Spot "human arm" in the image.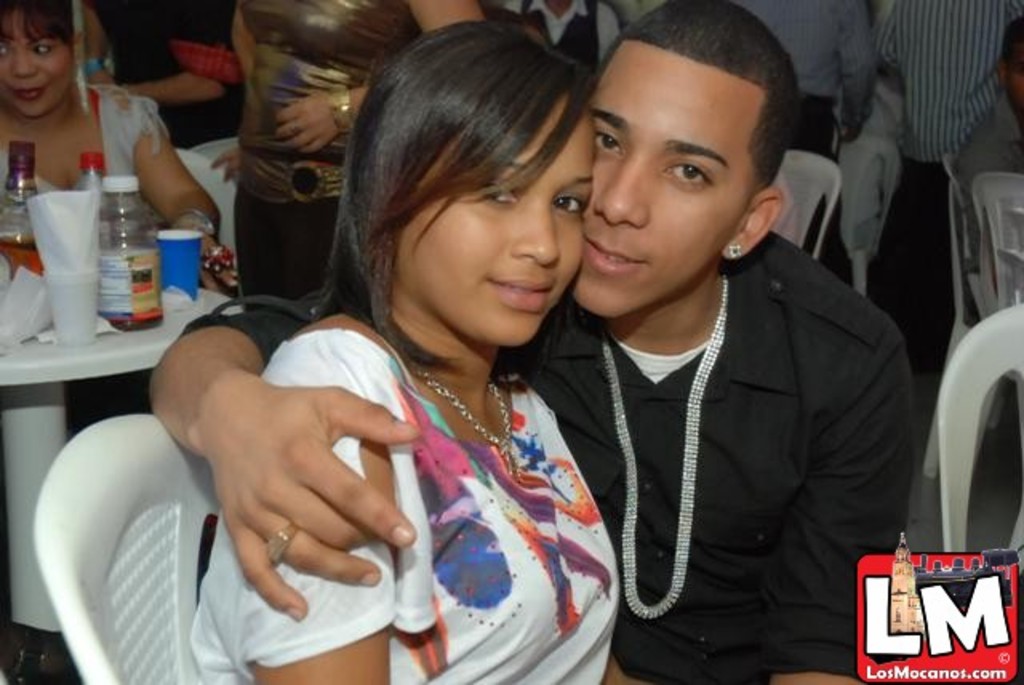
"human arm" found at [x1=835, y1=0, x2=875, y2=142].
